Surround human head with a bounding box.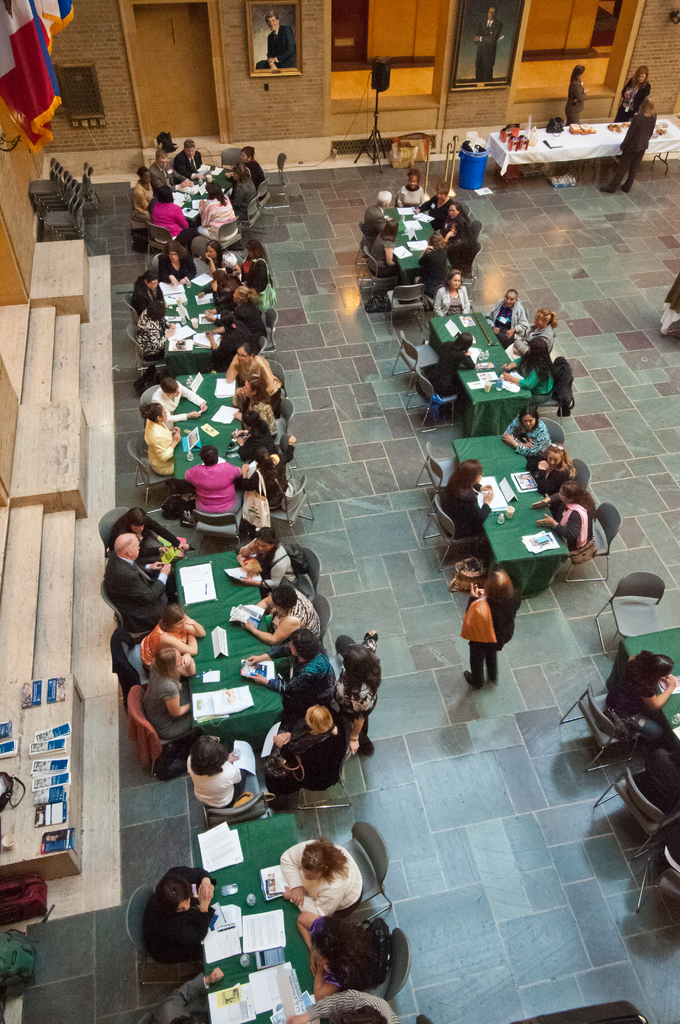
x1=210, y1=269, x2=229, y2=288.
